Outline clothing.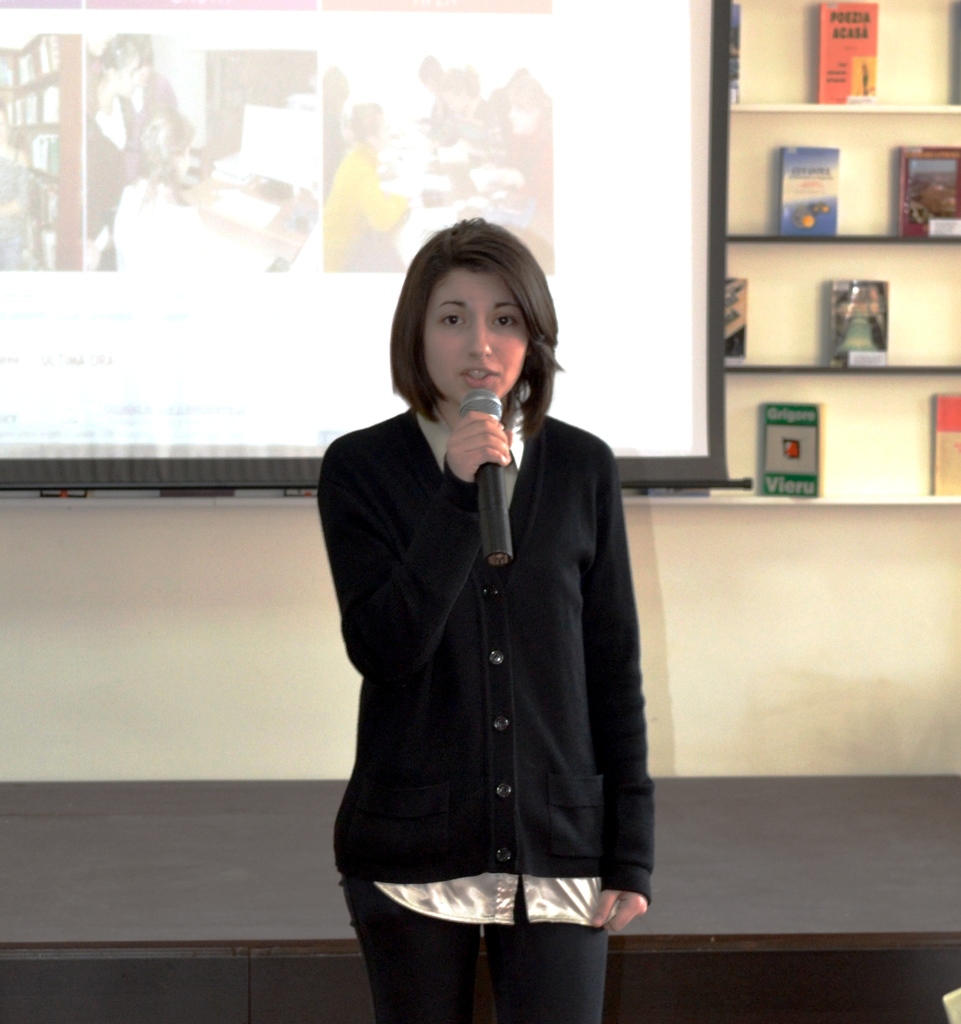
Outline: x1=315 y1=414 x2=672 y2=1023.
